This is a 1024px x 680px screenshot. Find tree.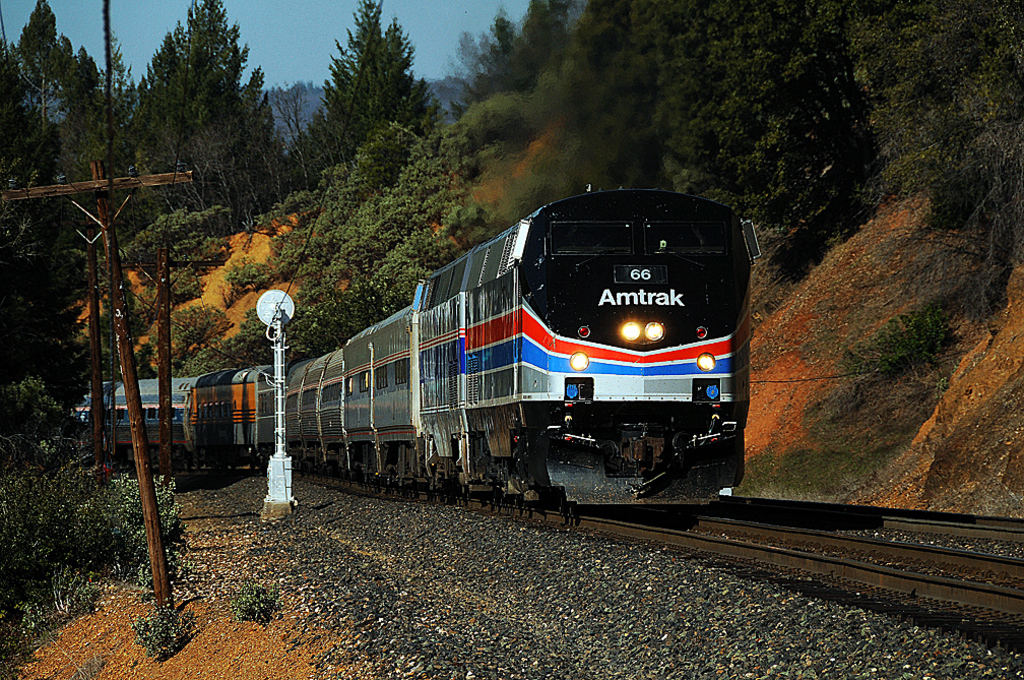
Bounding box: <region>283, 75, 318, 197</region>.
